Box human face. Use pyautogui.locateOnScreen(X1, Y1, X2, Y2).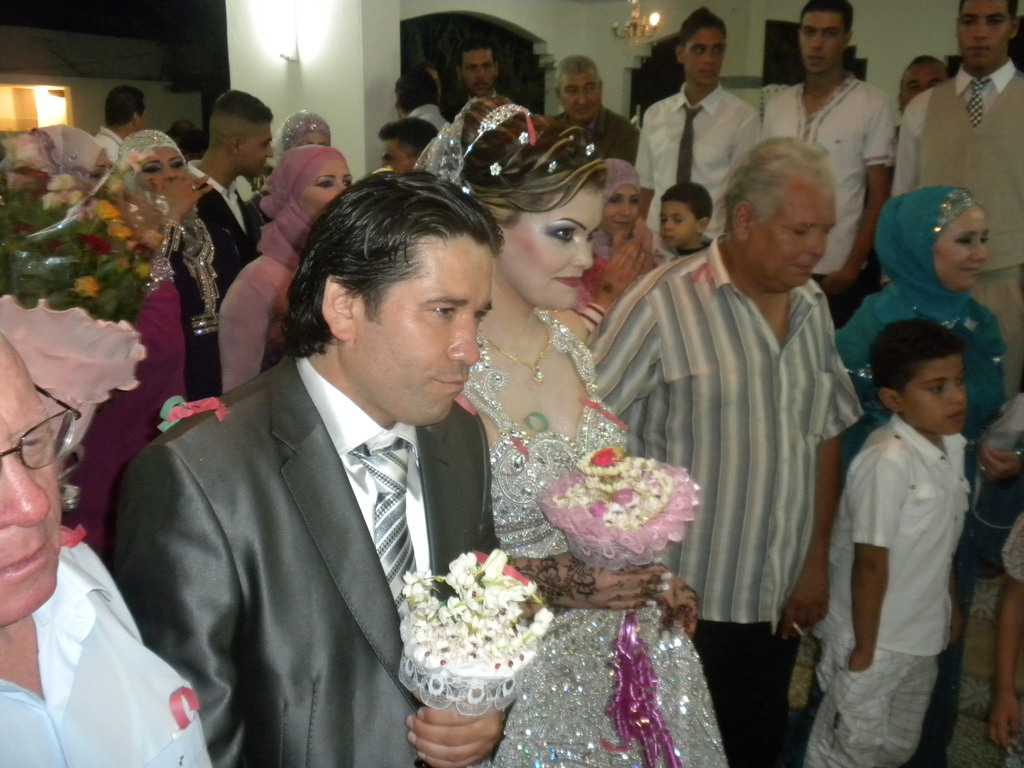
pyautogui.locateOnScreen(660, 201, 694, 247).
